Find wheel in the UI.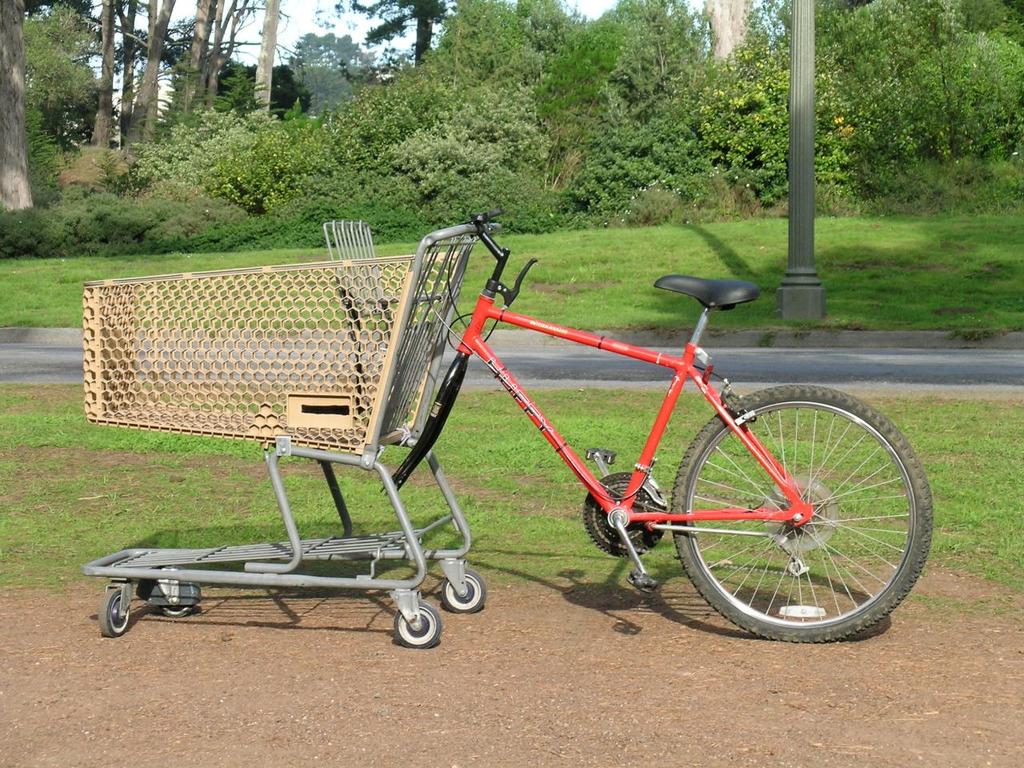
UI element at x1=394, y1=600, x2=442, y2=648.
